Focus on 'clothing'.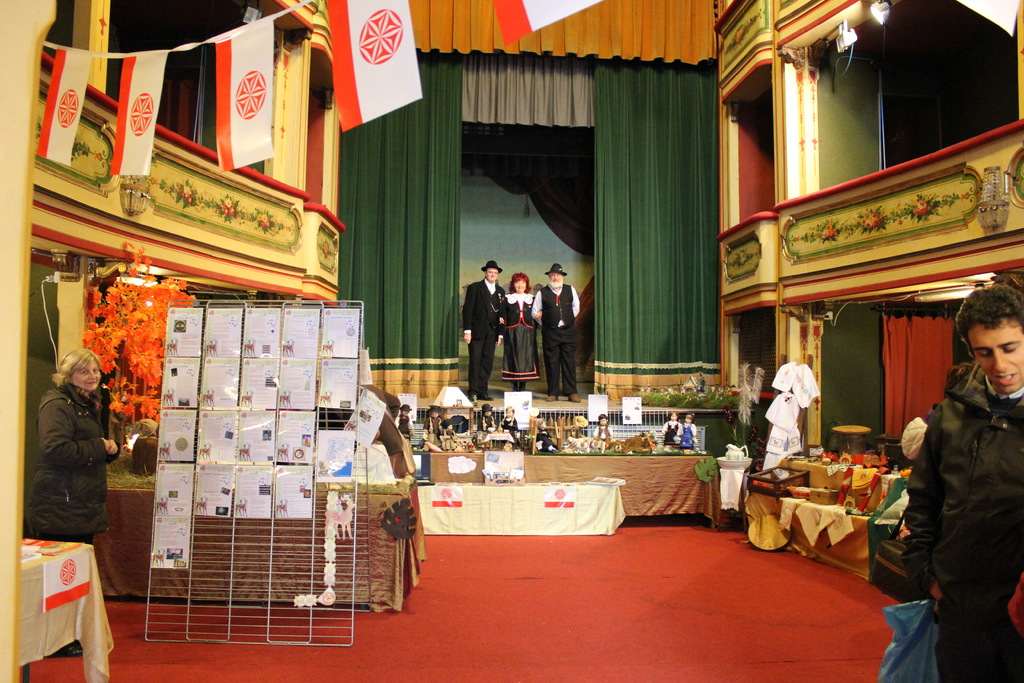
Focused at rect(479, 415, 493, 440).
